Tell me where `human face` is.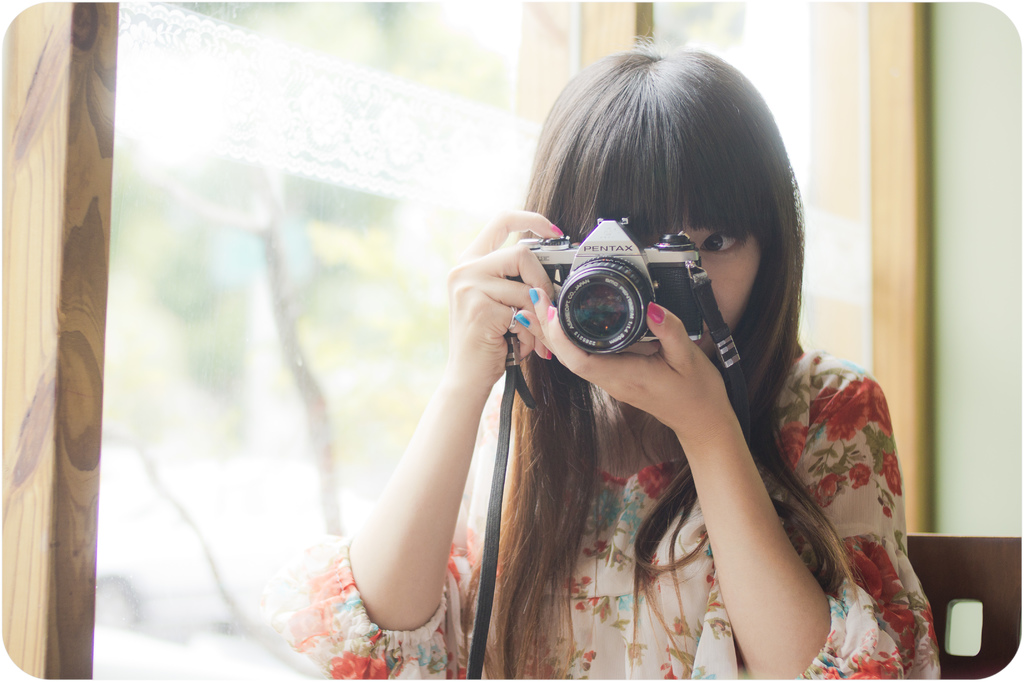
`human face` is at [x1=691, y1=229, x2=758, y2=359].
